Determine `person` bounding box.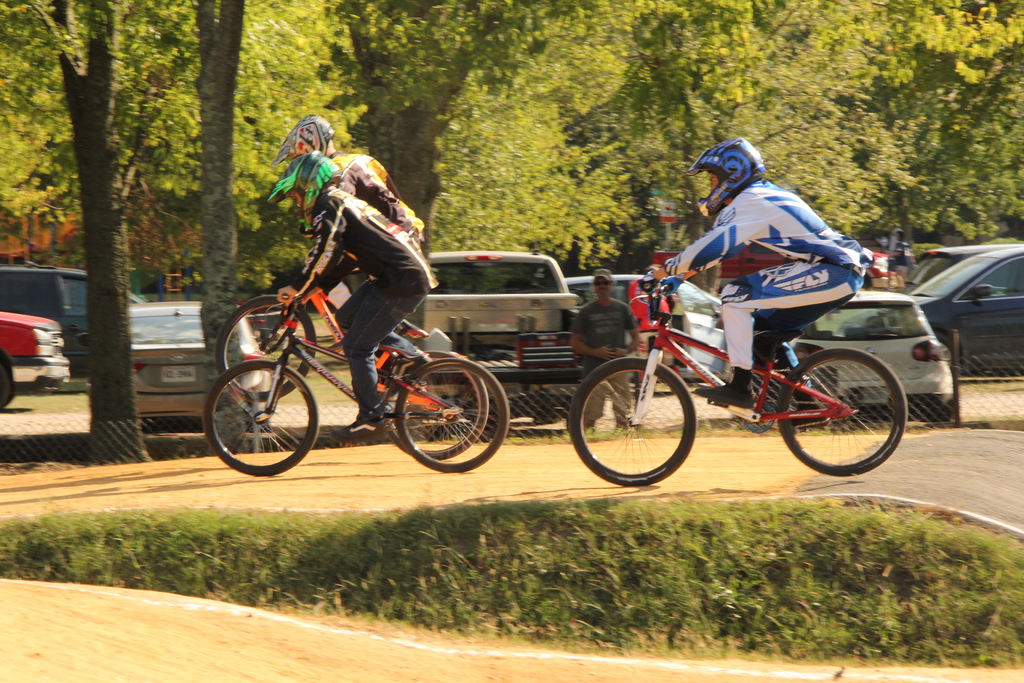
Determined: pyautogui.locateOnScreen(573, 269, 643, 438).
